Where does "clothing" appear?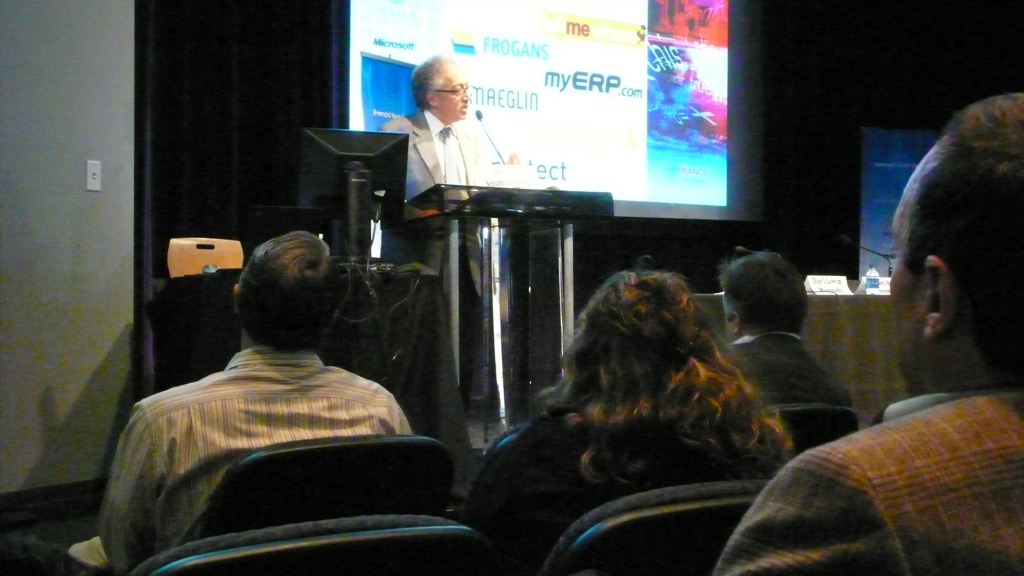
Appears at l=711, t=386, r=1023, b=575.
